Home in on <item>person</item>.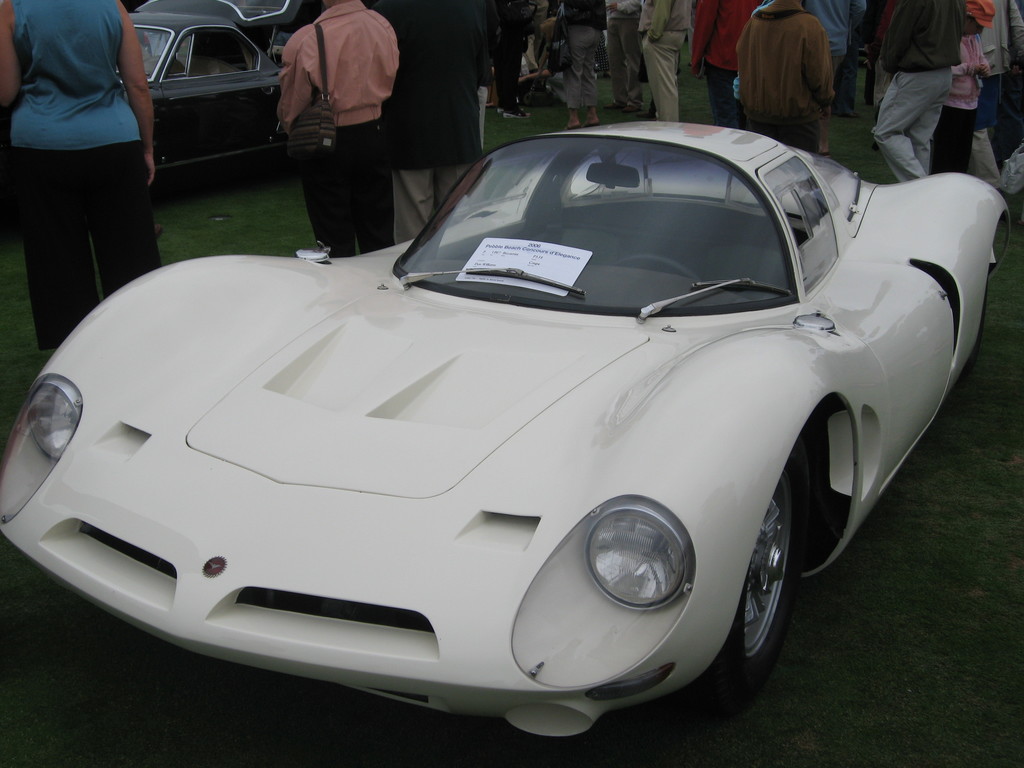
Homed in at detection(947, 0, 985, 172).
